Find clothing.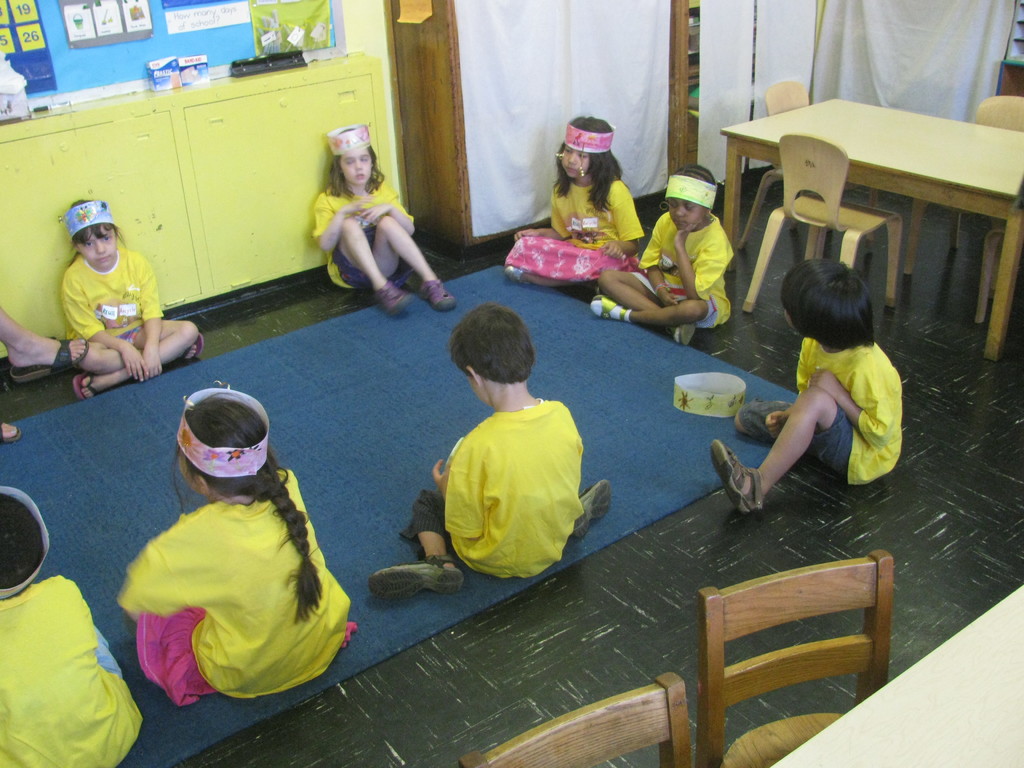
box=[740, 327, 900, 491].
